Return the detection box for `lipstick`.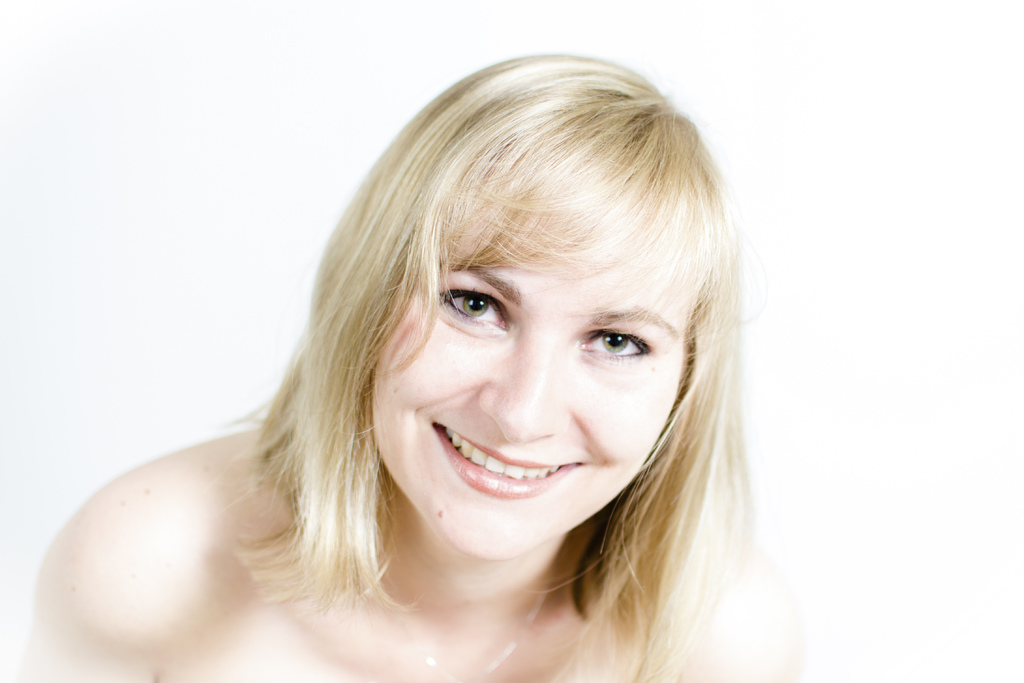
x1=437, y1=422, x2=579, y2=498.
